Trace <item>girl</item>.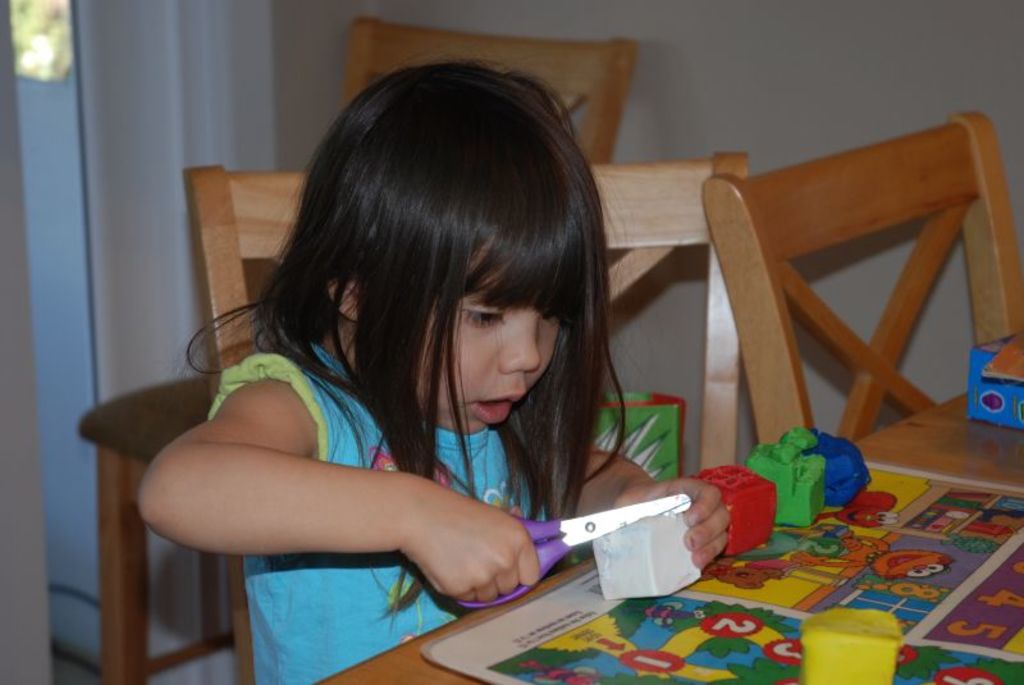
Traced to [x1=136, y1=46, x2=733, y2=684].
